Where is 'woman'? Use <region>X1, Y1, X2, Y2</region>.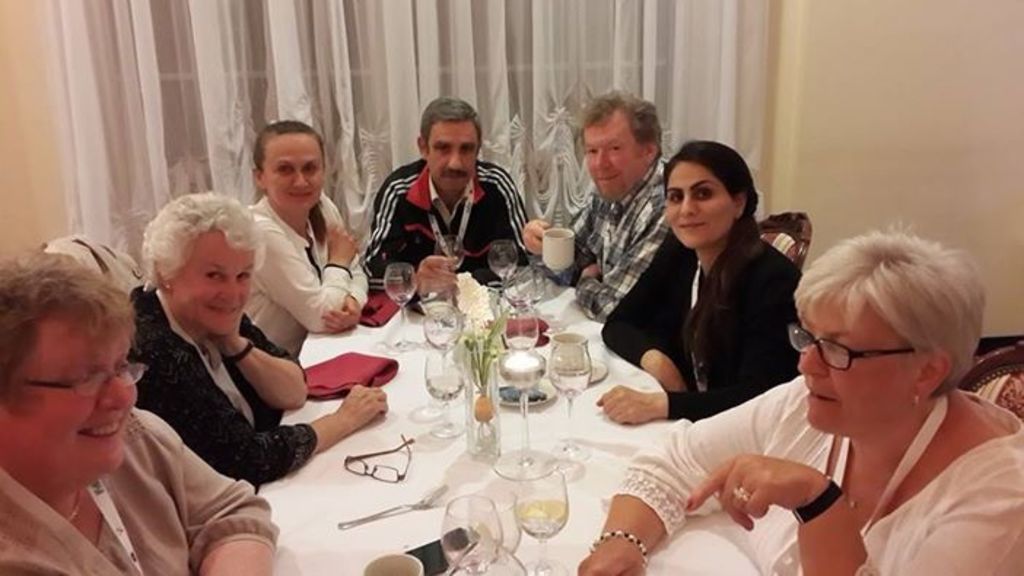
<region>0, 252, 289, 575</region>.
